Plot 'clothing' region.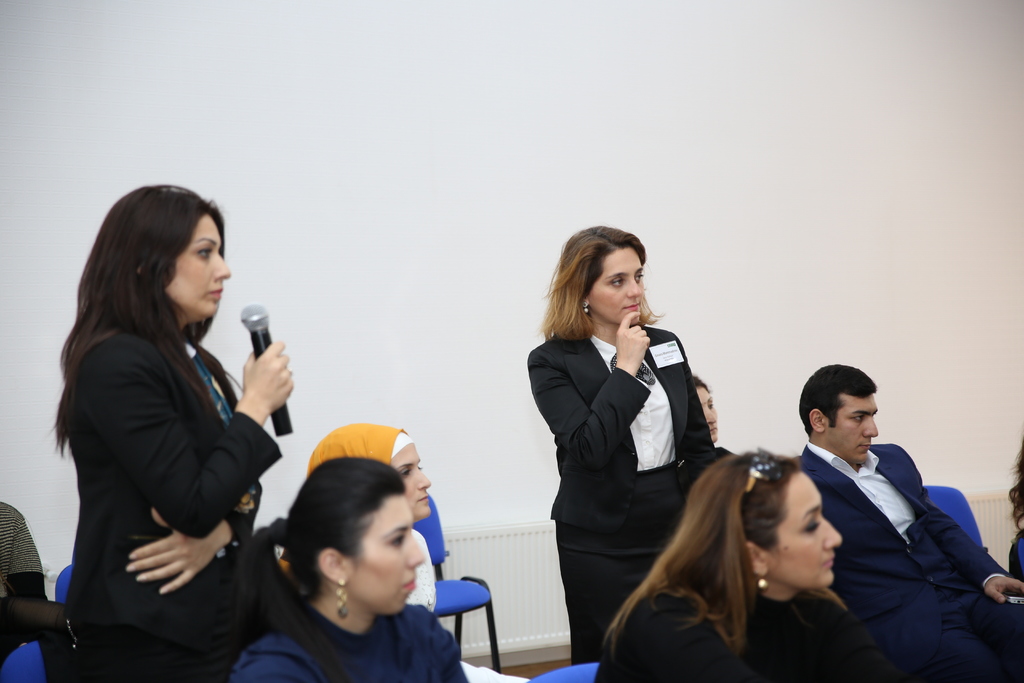
Plotted at l=225, t=602, r=467, b=682.
